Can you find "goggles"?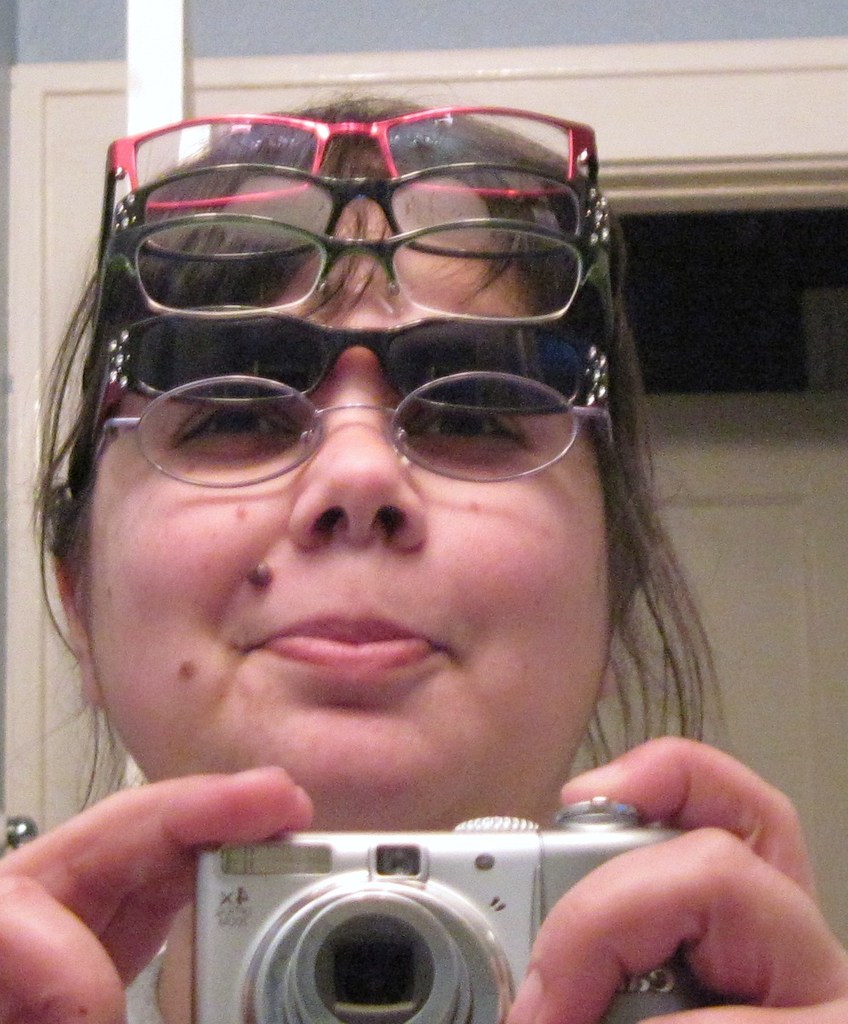
Yes, bounding box: Rect(111, 306, 605, 401).
